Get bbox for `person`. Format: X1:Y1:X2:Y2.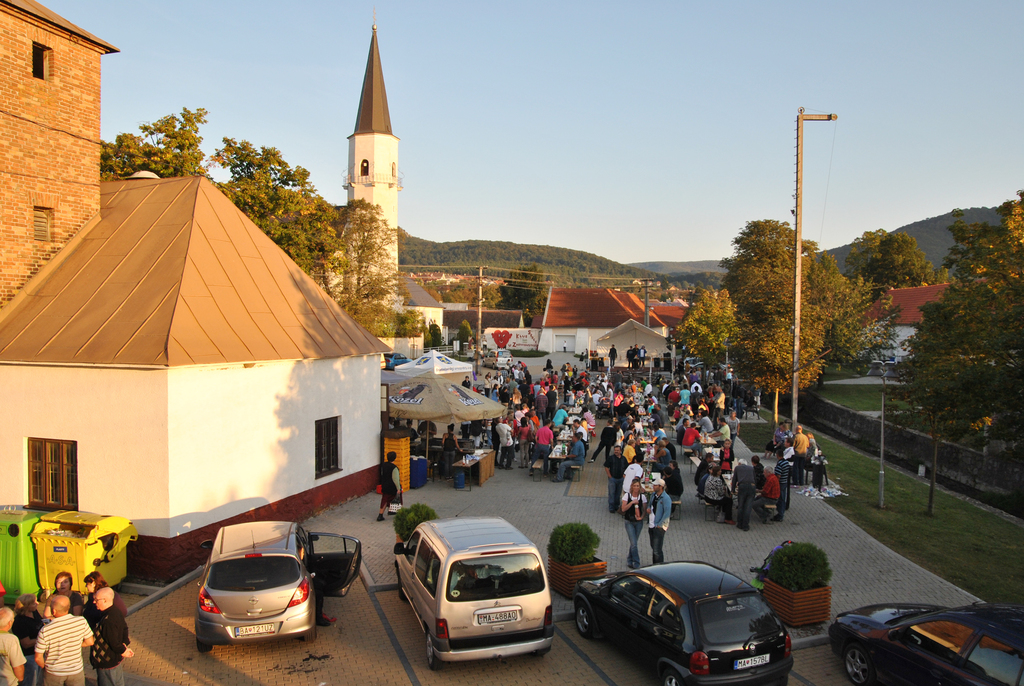
82:563:129:617.
